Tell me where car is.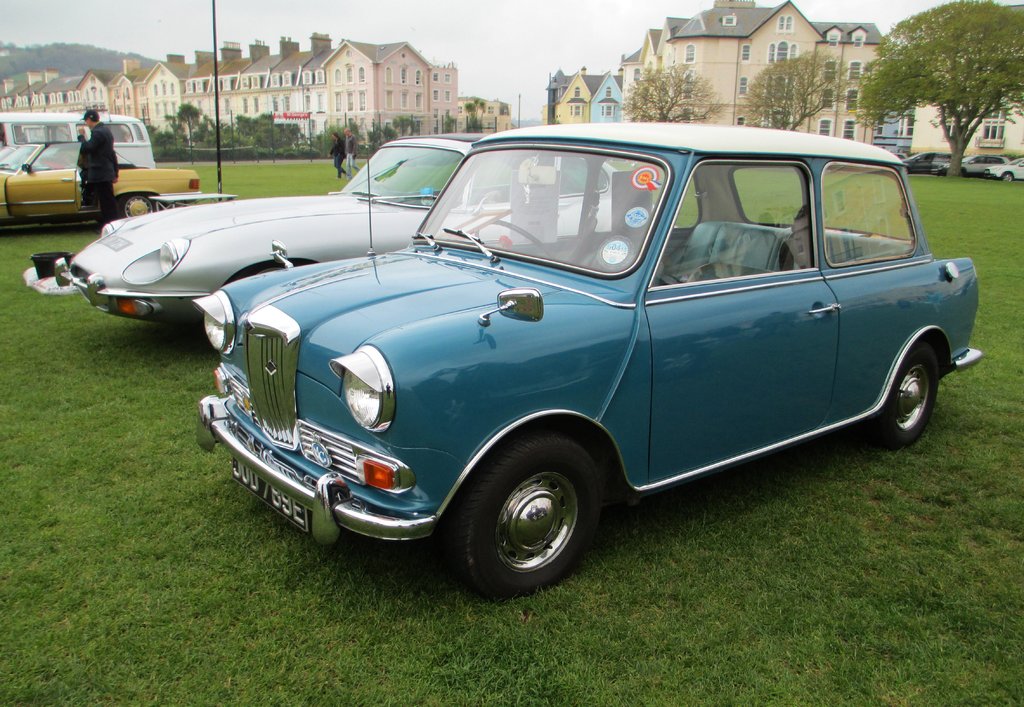
car is at 31/125/643/333.
